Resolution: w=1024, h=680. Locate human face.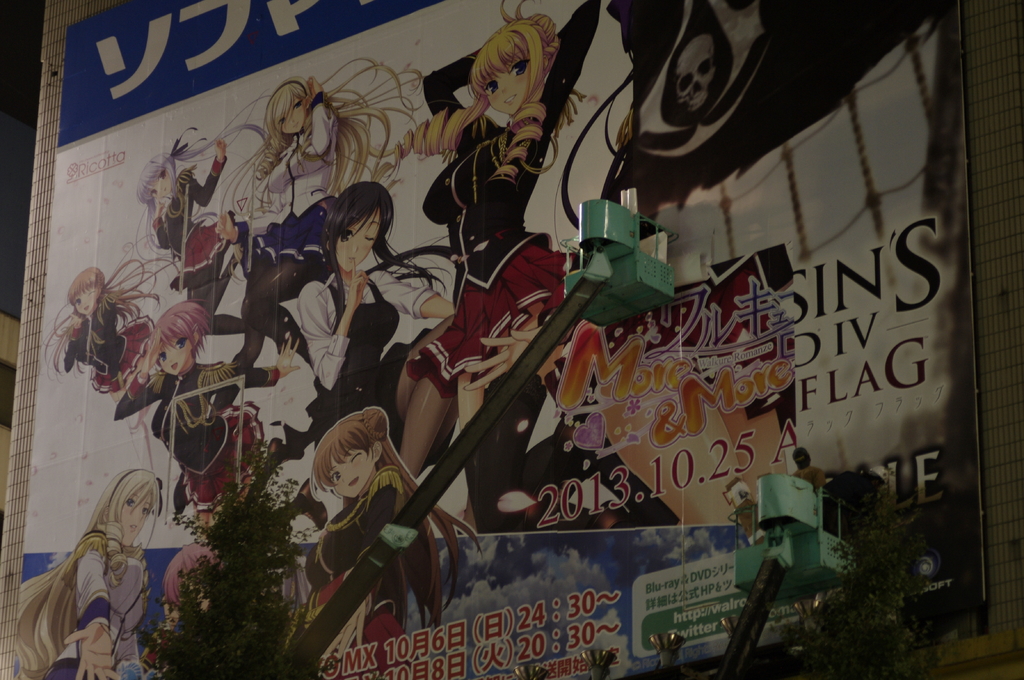
283 101 303 135.
